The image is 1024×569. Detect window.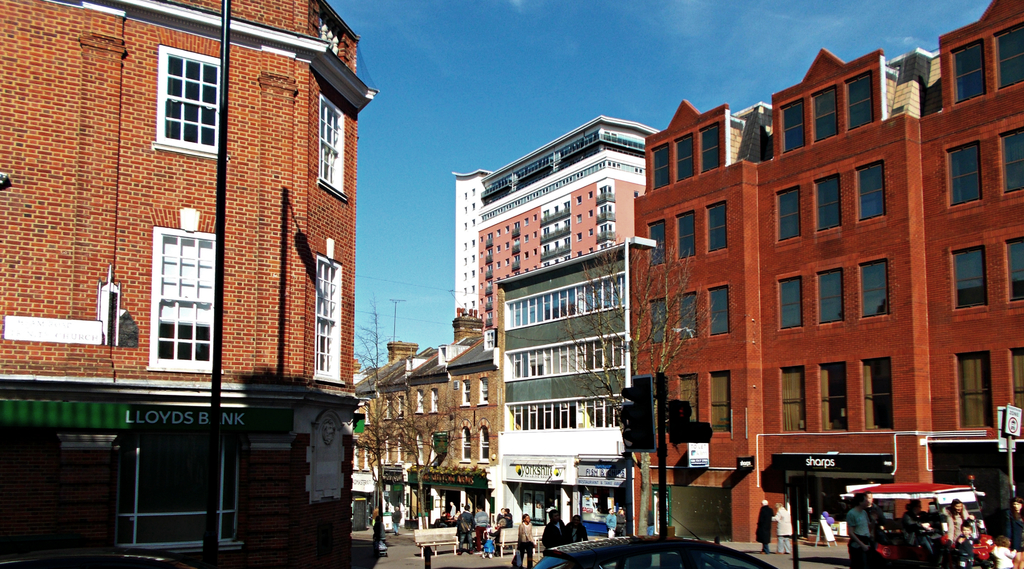
Detection: [left=706, top=199, right=727, bottom=254].
